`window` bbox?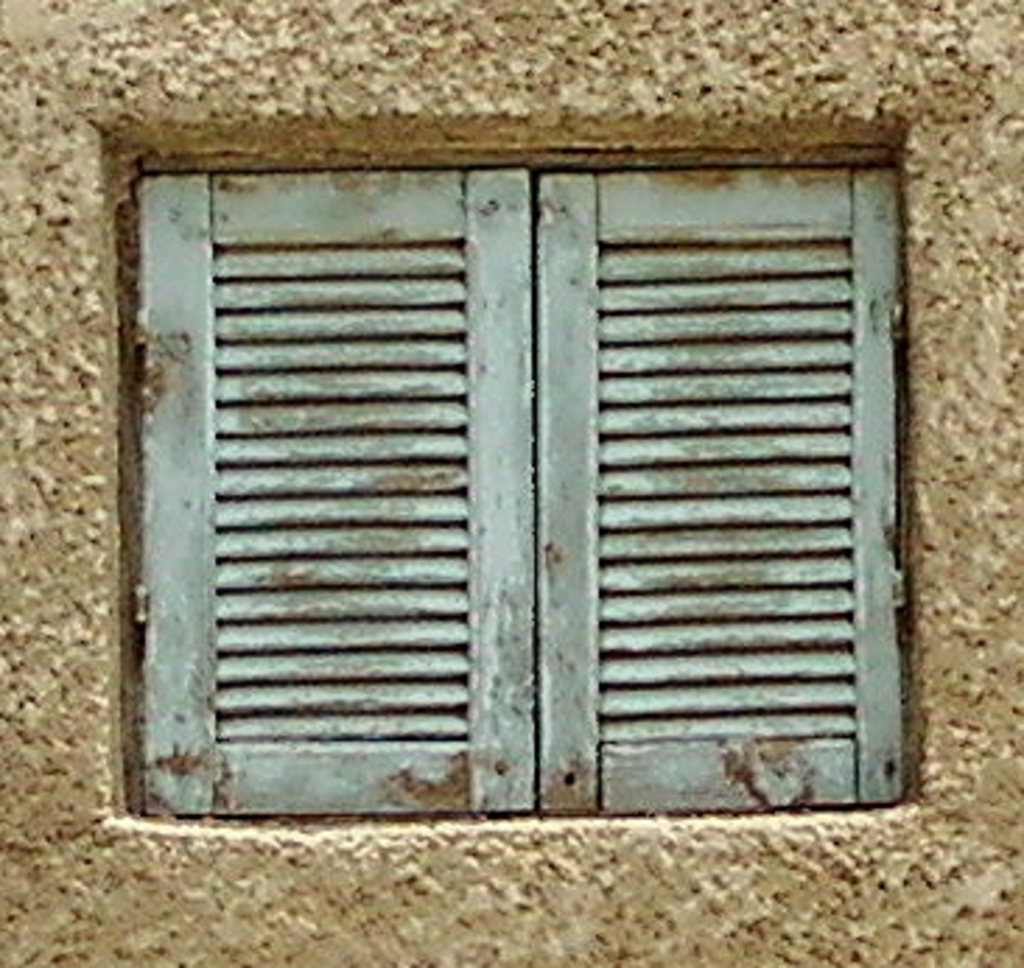
bbox(123, 159, 909, 811)
